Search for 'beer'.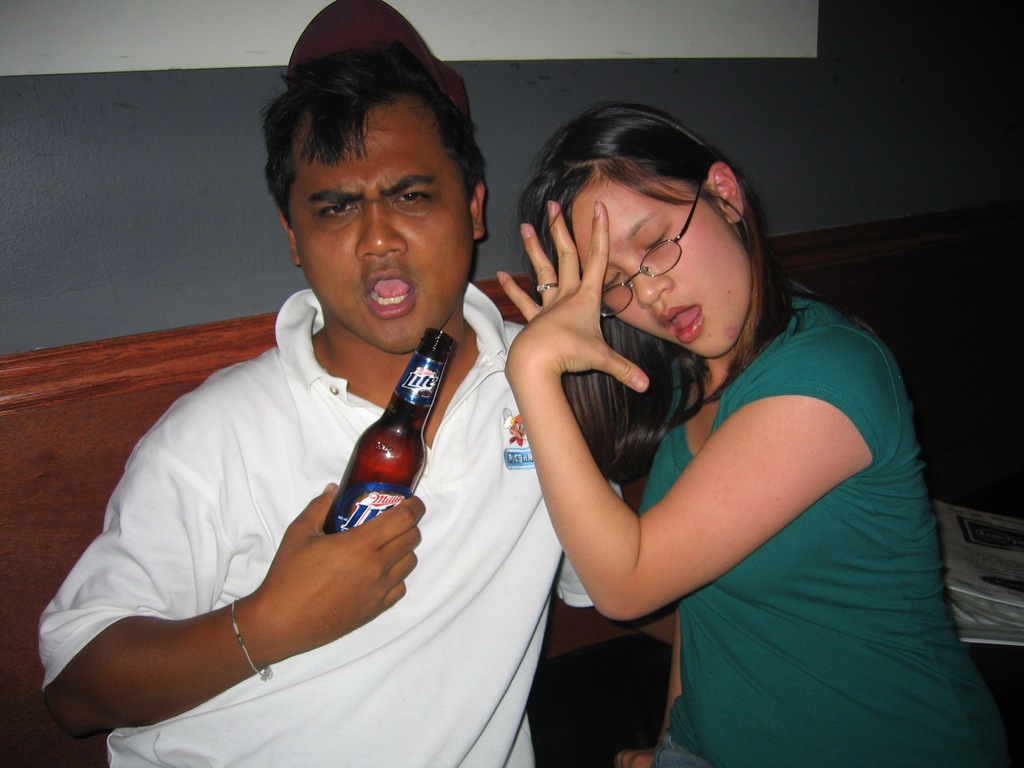
Found at region(328, 333, 442, 531).
